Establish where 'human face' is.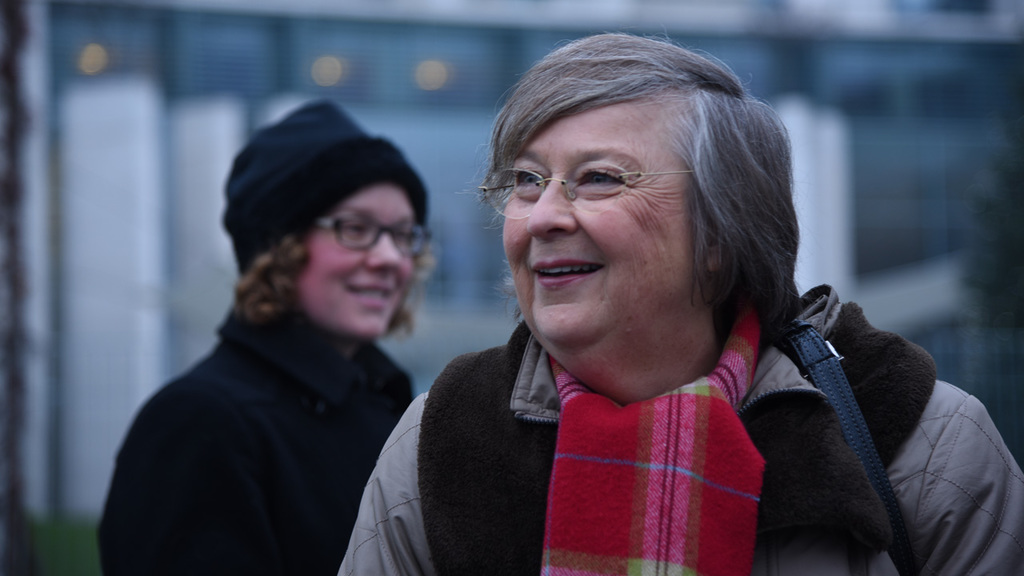
Established at bbox=(295, 177, 417, 340).
